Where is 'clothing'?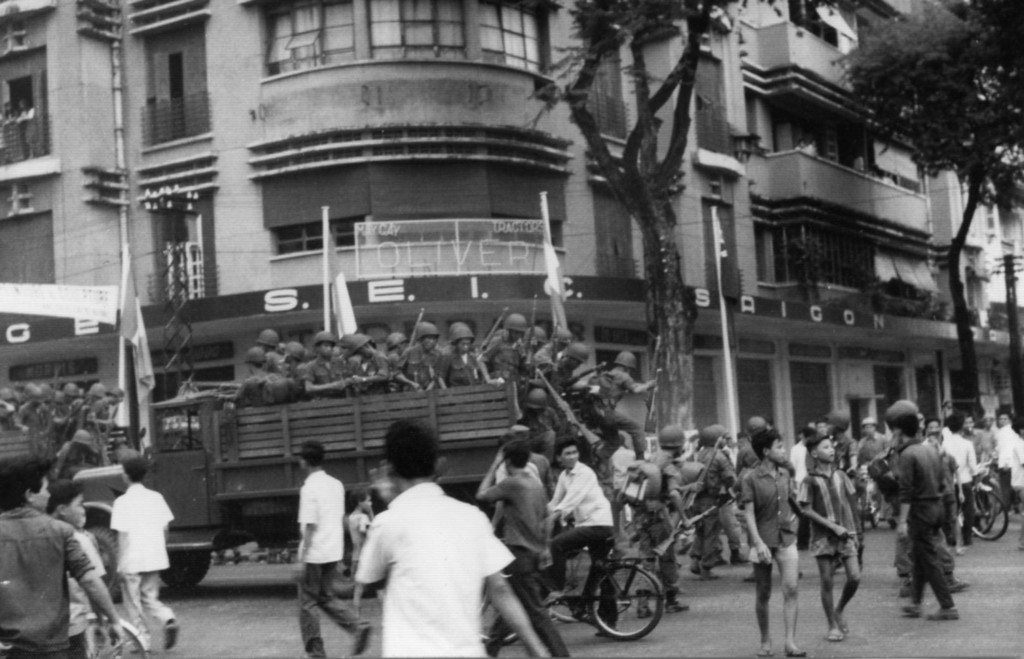
{"left": 301, "top": 355, "right": 343, "bottom": 416}.
